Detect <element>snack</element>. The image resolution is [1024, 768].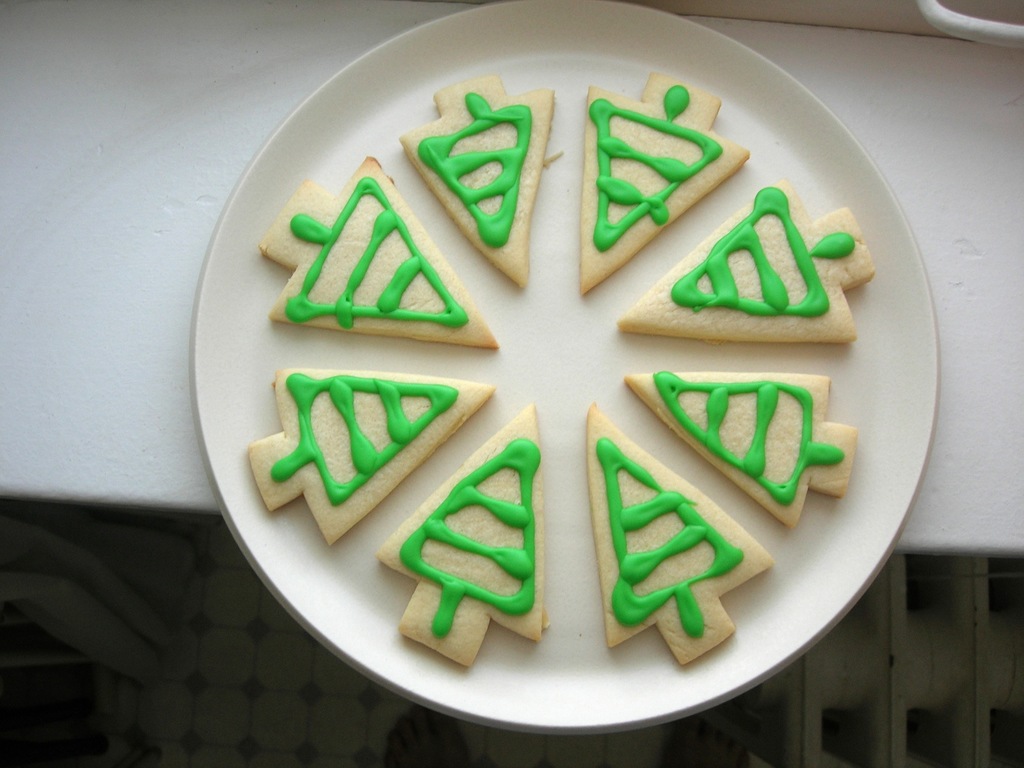
x1=616, y1=173, x2=874, y2=352.
